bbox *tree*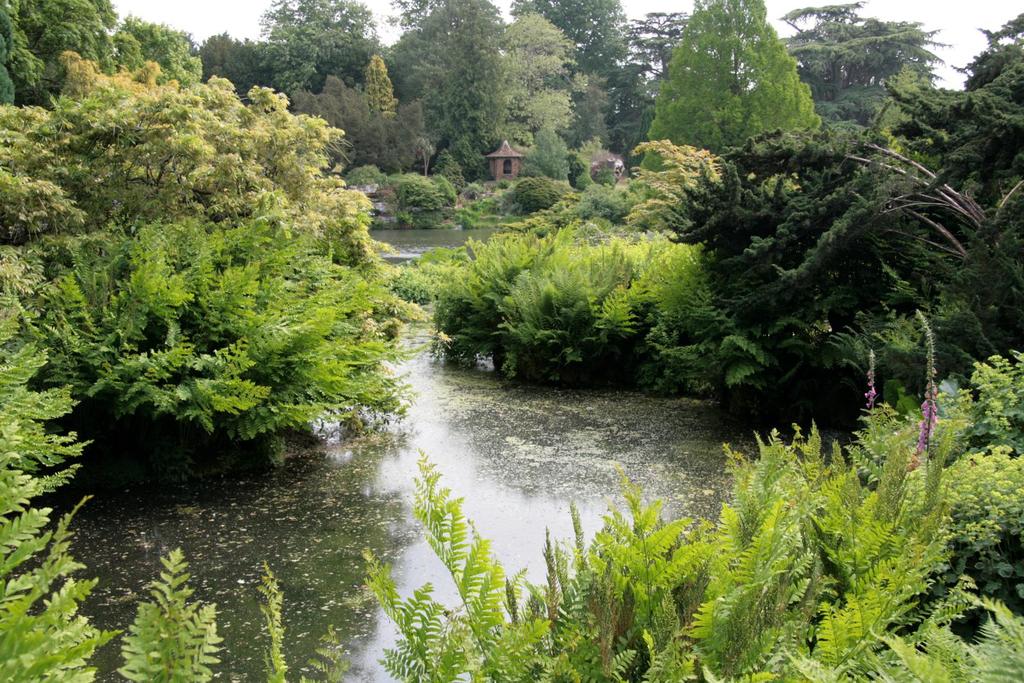
0:0:114:109
